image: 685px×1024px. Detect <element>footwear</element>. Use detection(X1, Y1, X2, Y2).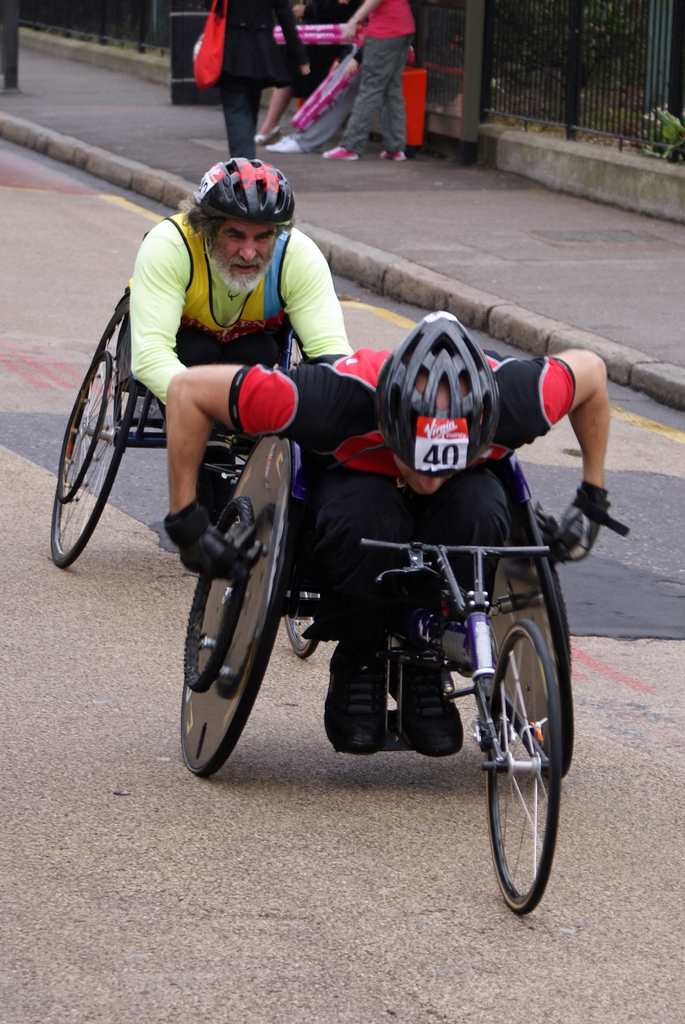
detection(265, 136, 284, 148).
